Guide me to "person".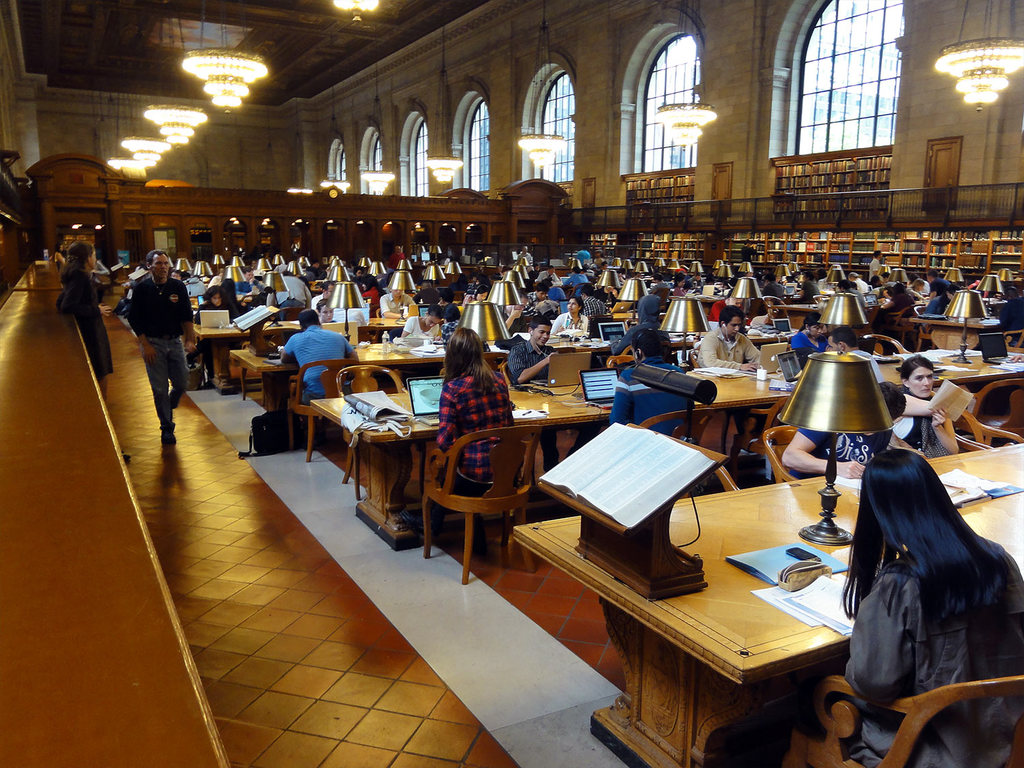
Guidance: 796,313,831,358.
